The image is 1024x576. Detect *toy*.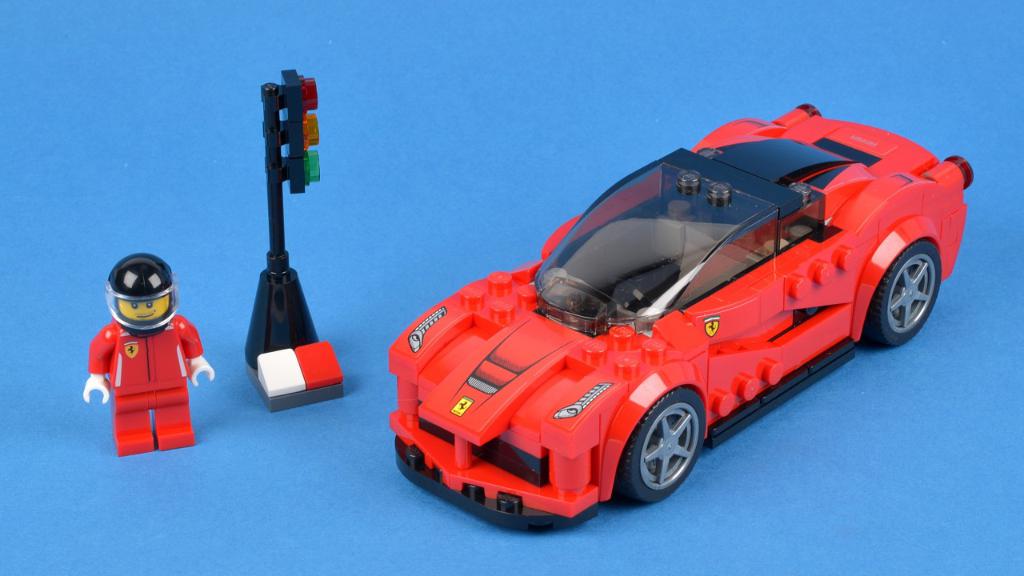
Detection: locate(89, 246, 198, 454).
